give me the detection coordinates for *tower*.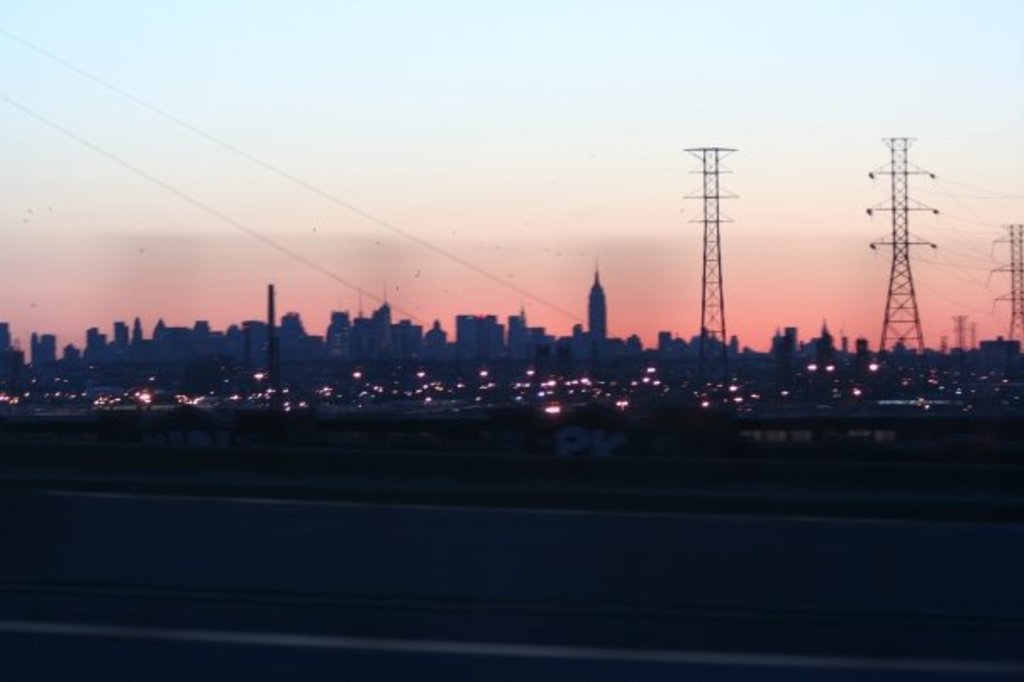
(587, 268, 604, 358).
